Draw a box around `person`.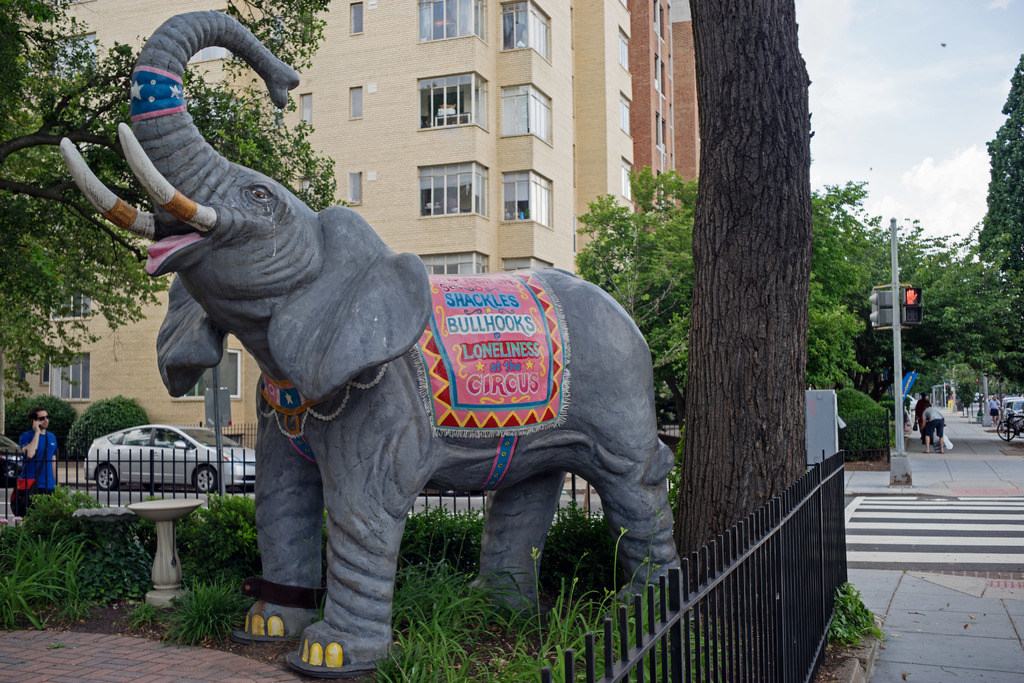
(x1=914, y1=391, x2=932, y2=441).
